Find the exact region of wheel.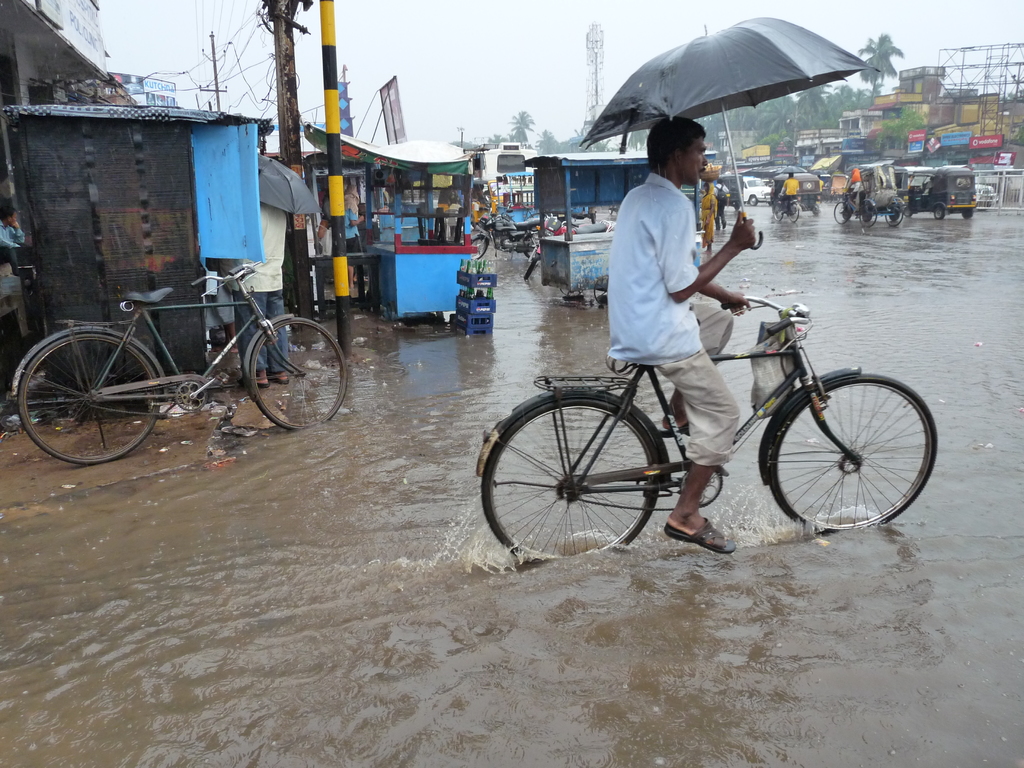
Exact region: select_region(858, 201, 878, 228).
